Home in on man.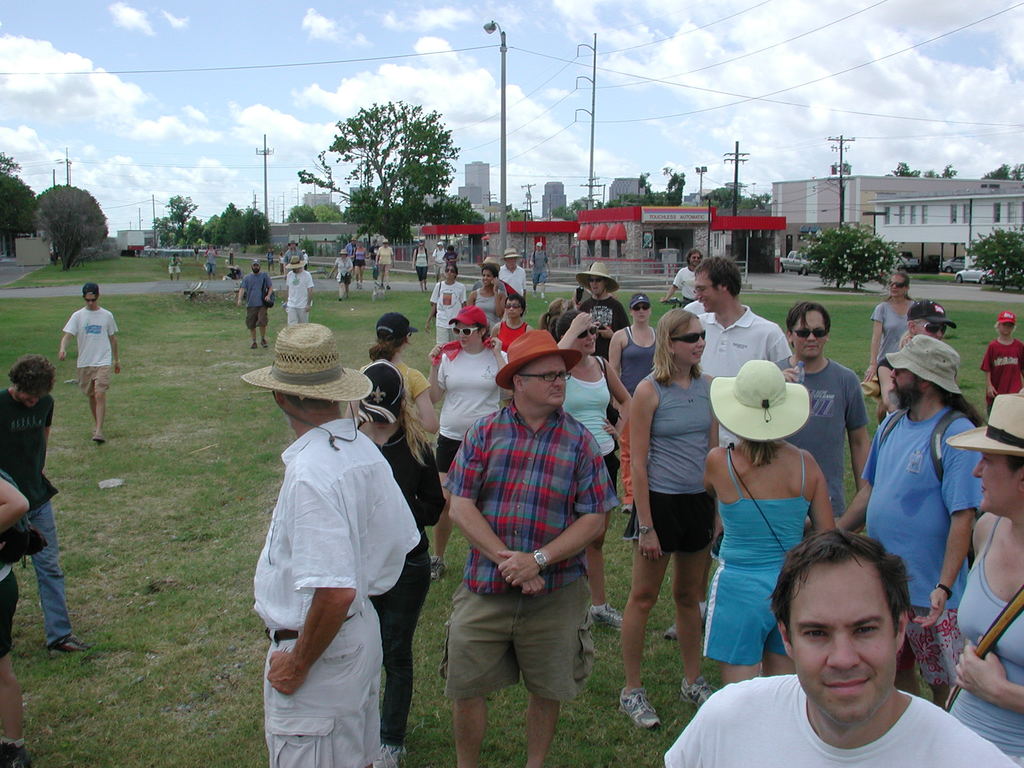
Homed in at locate(362, 239, 399, 296).
